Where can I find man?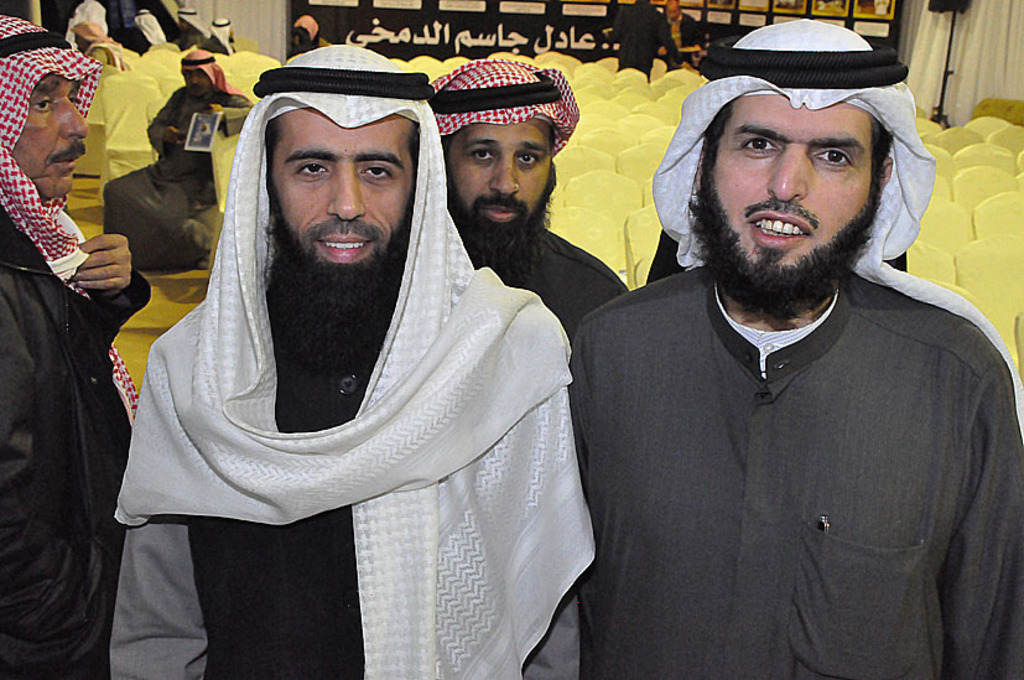
You can find it at [109,45,591,679].
